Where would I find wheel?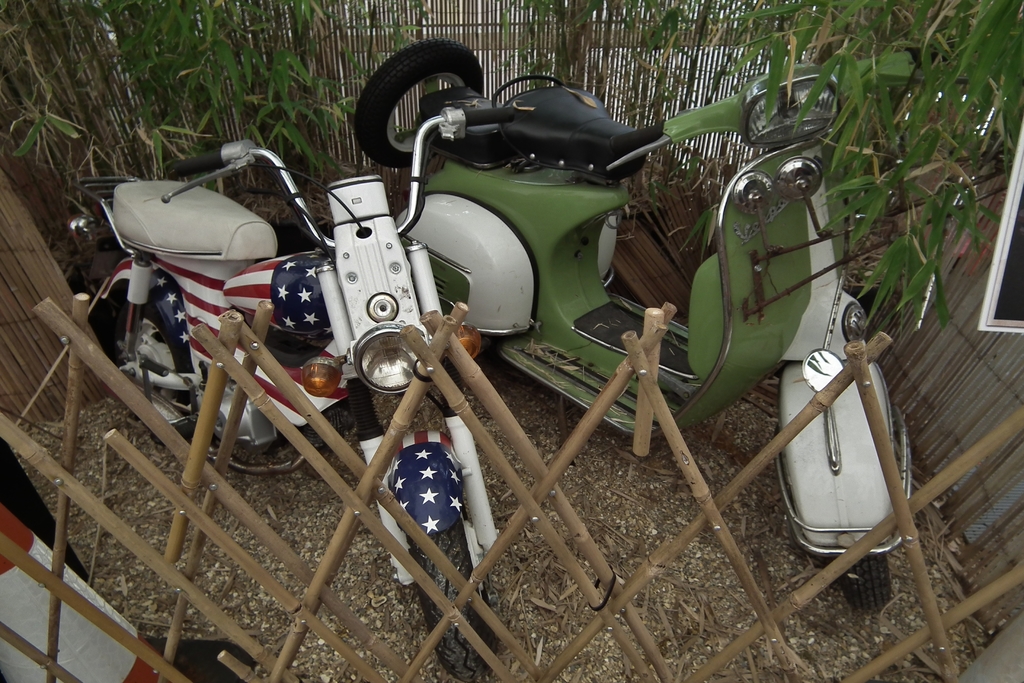
At [x1=838, y1=543, x2=890, y2=611].
